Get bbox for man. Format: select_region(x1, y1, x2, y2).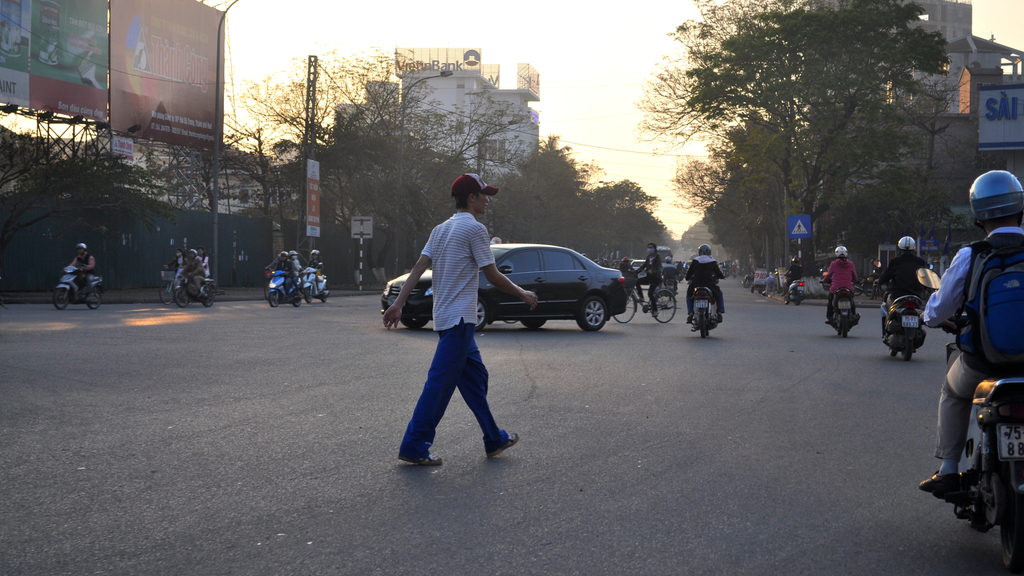
select_region(180, 252, 204, 298).
